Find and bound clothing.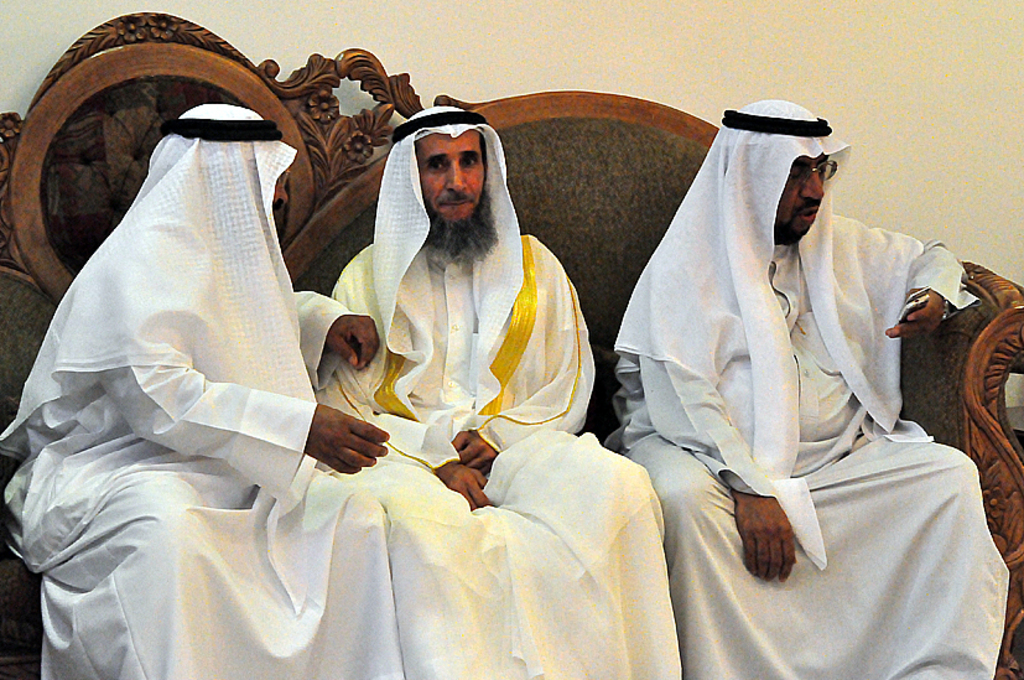
Bound: 332 103 682 679.
